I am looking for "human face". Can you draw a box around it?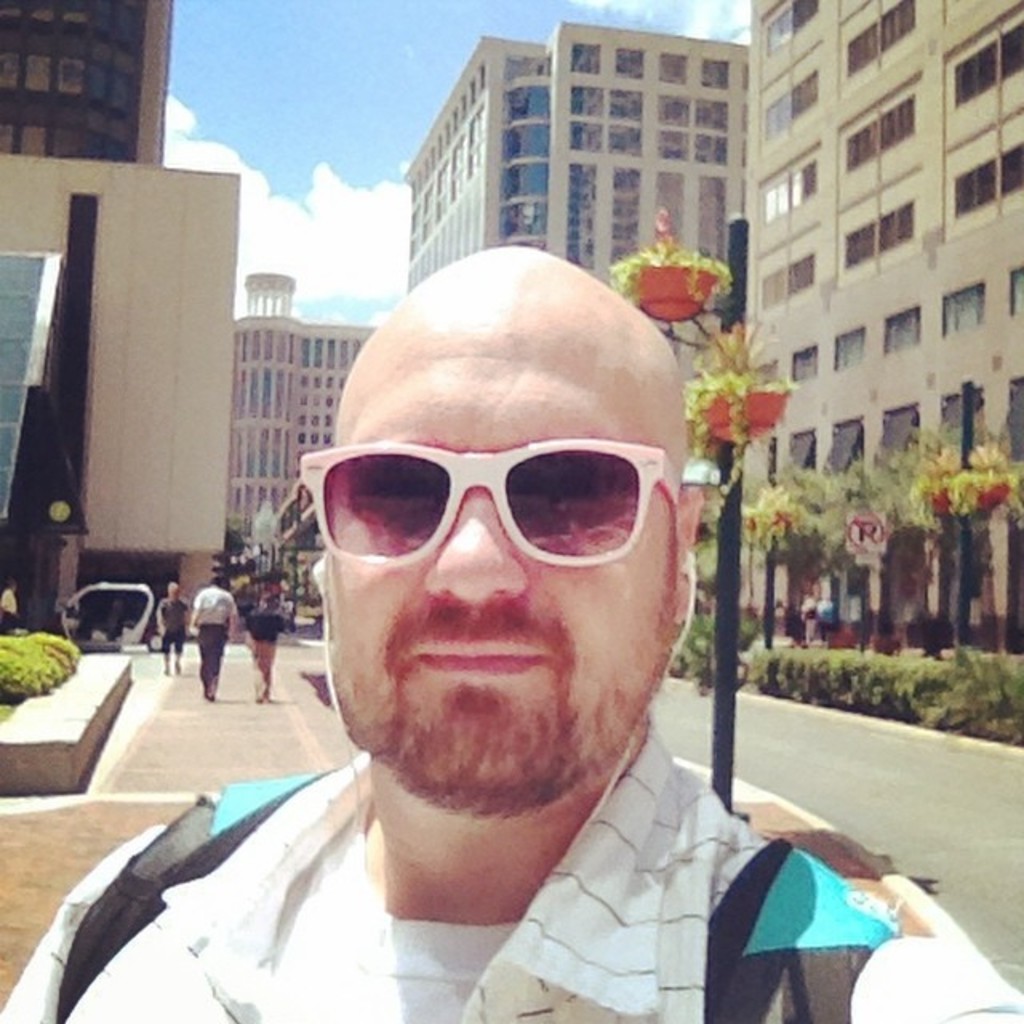
Sure, the bounding box is bbox=[314, 301, 682, 829].
